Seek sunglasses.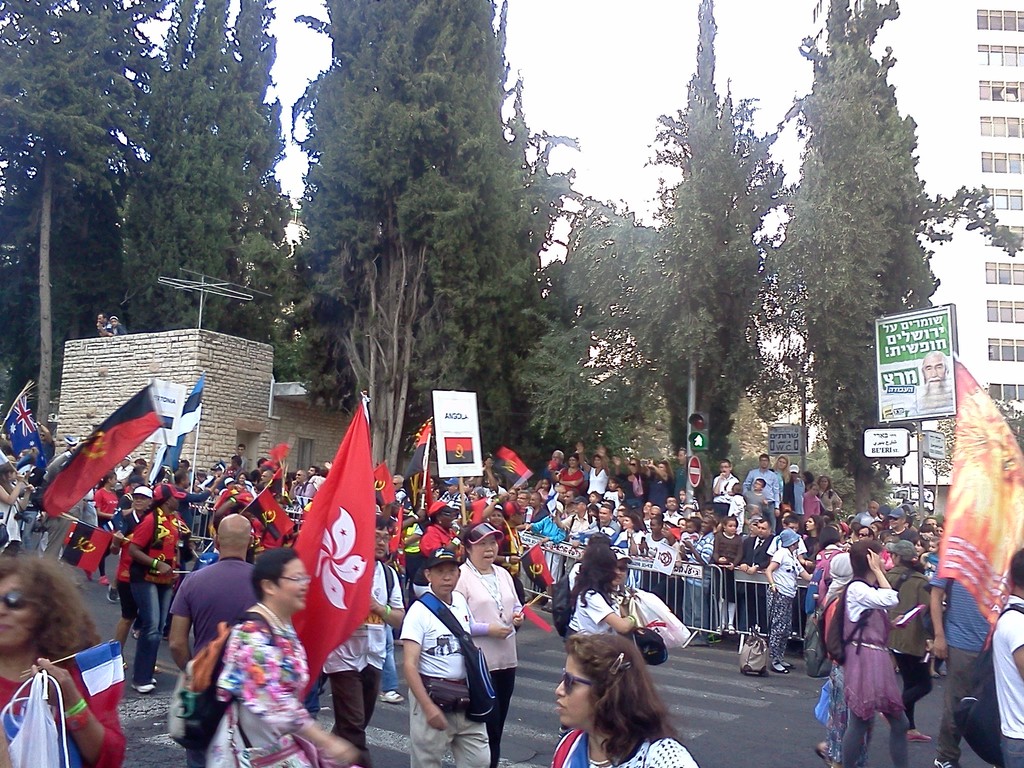
{"left": 562, "top": 669, "right": 593, "bottom": 696}.
